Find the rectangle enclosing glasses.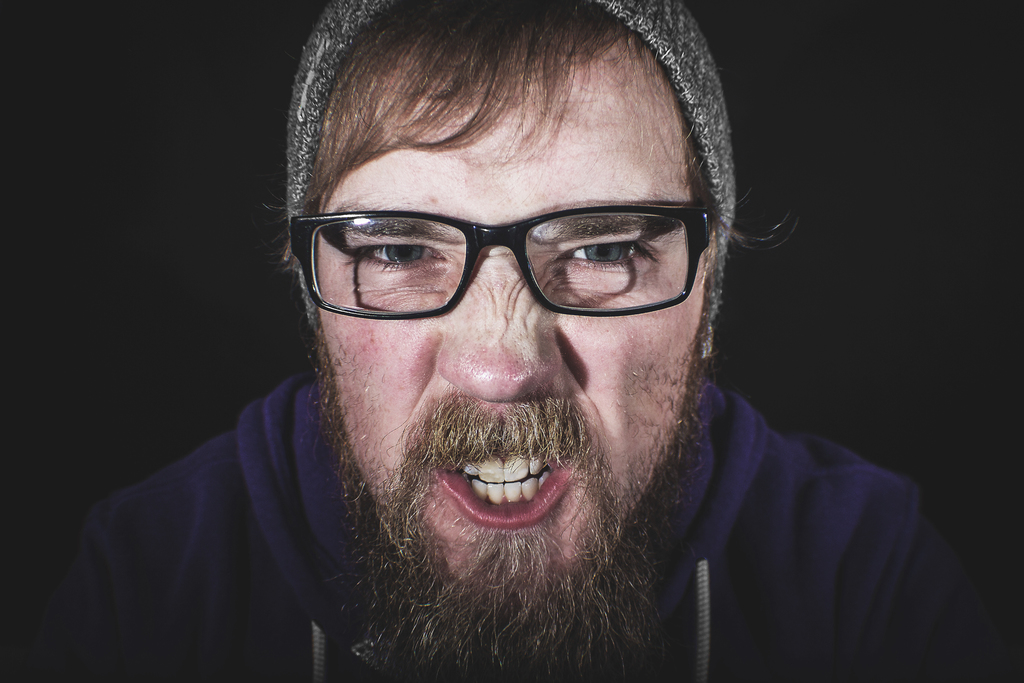
rect(281, 203, 714, 322).
